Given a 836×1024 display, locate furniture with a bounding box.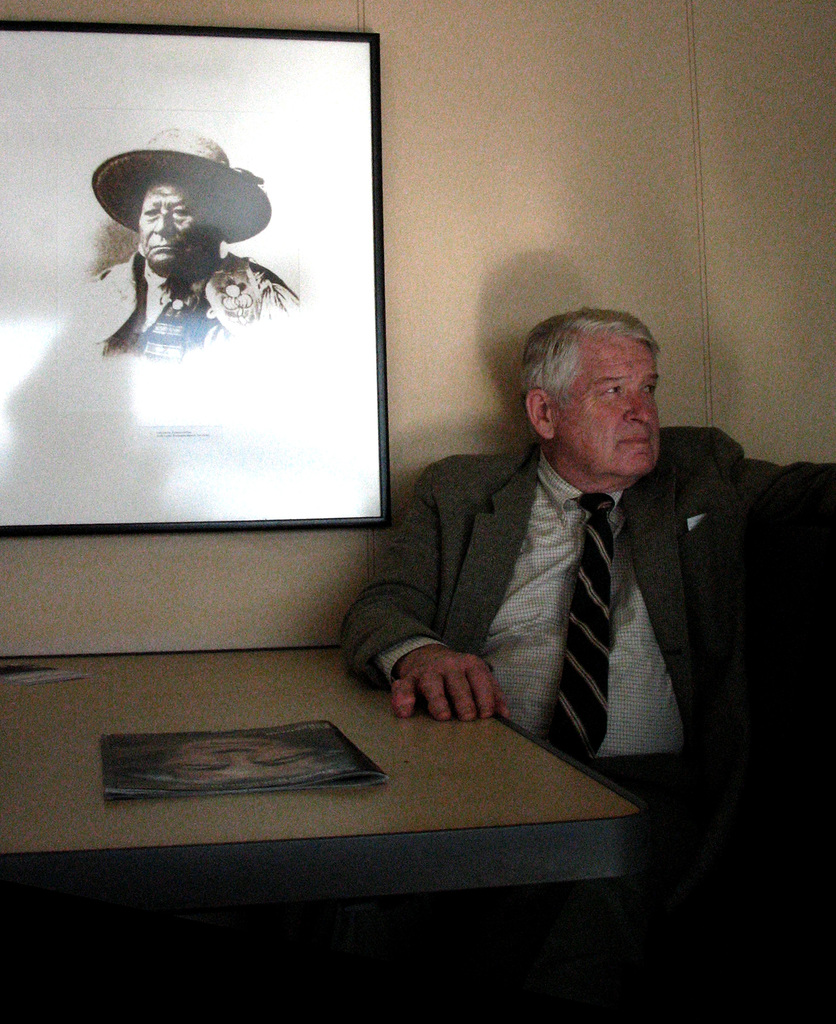
Located: <region>0, 643, 638, 949</region>.
